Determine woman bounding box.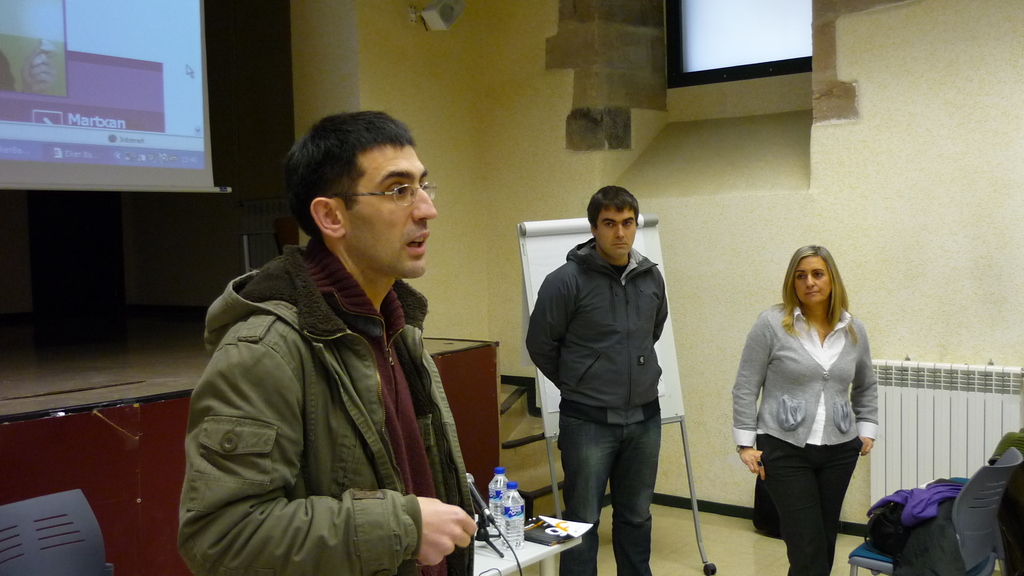
Determined: 738 243 888 570.
